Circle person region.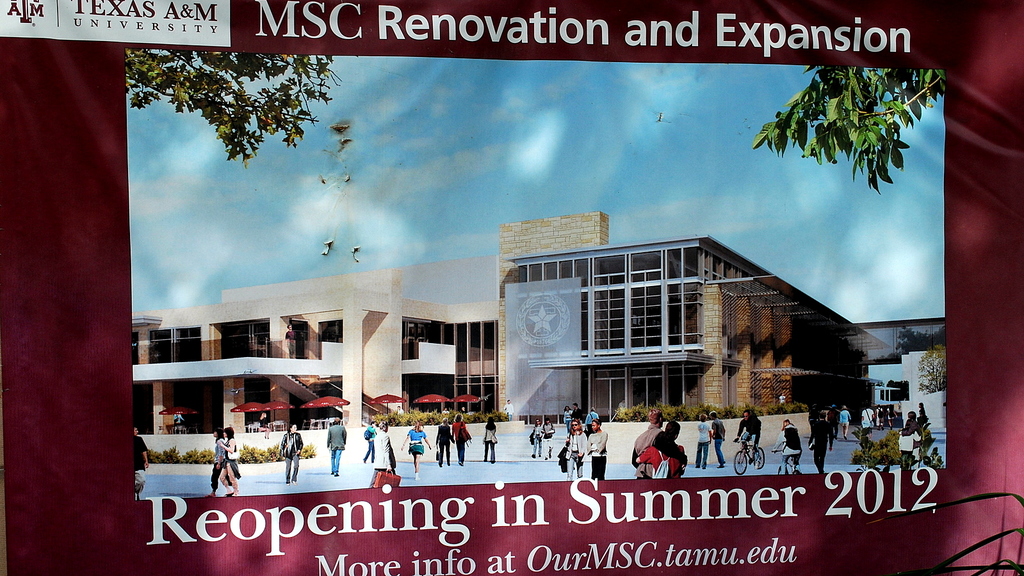
Region: region(320, 412, 352, 476).
